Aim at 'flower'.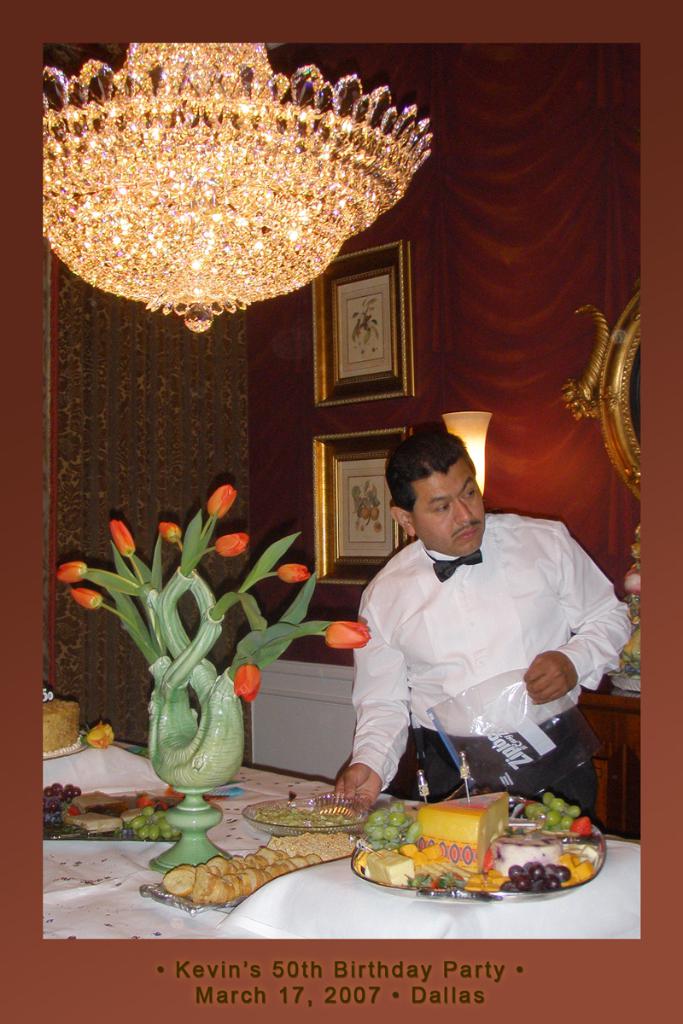
Aimed at bbox=[114, 515, 137, 560].
